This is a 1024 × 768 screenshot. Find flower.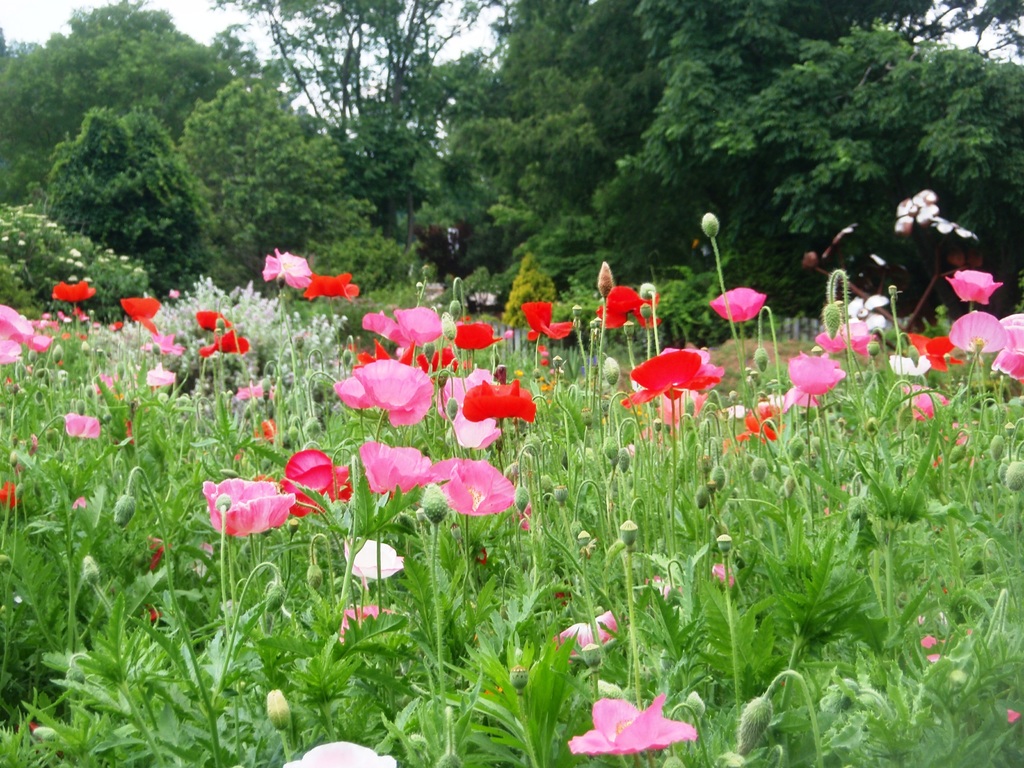
Bounding box: x1=279 y1=451 x2=356 y2=516.
